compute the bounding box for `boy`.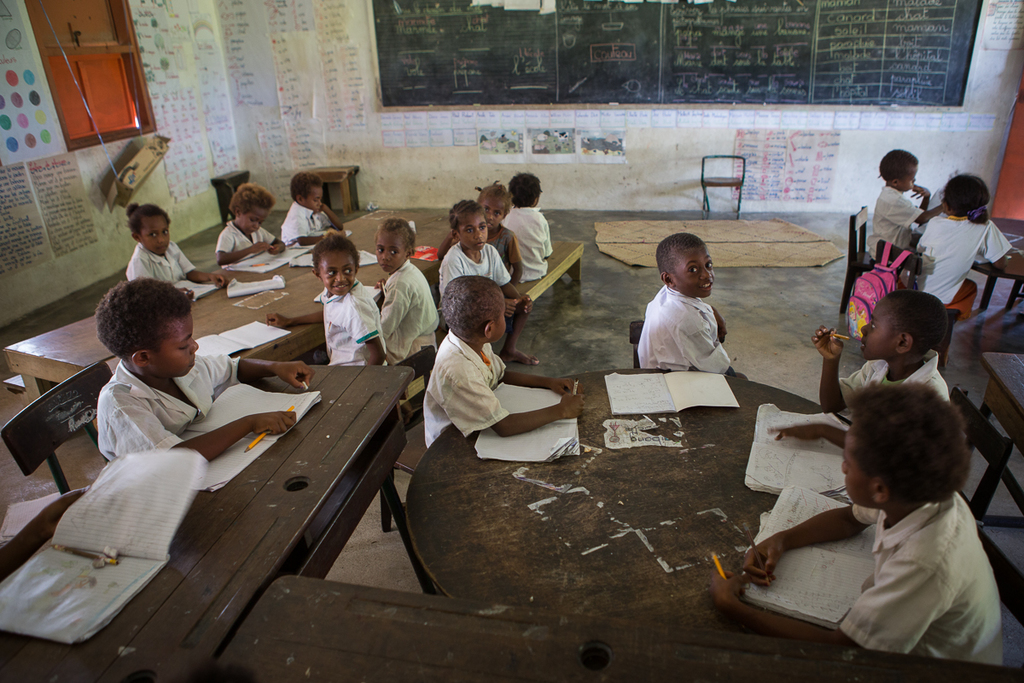
bbox(870, 149, 943, 259).
